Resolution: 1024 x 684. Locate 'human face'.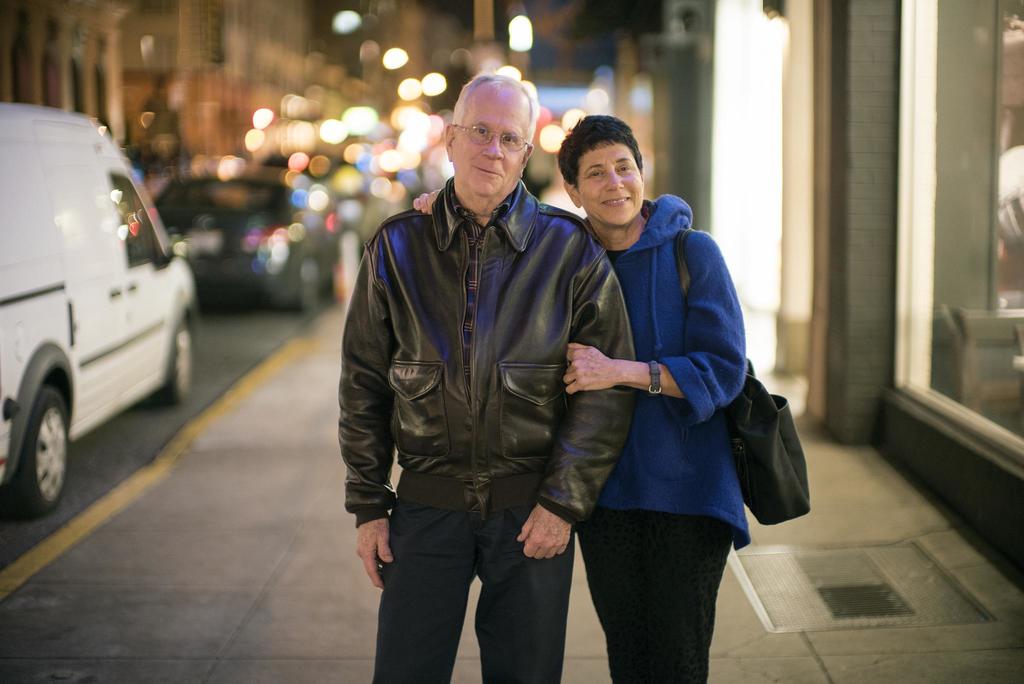
bbox=(577, 140, 640, 222).
